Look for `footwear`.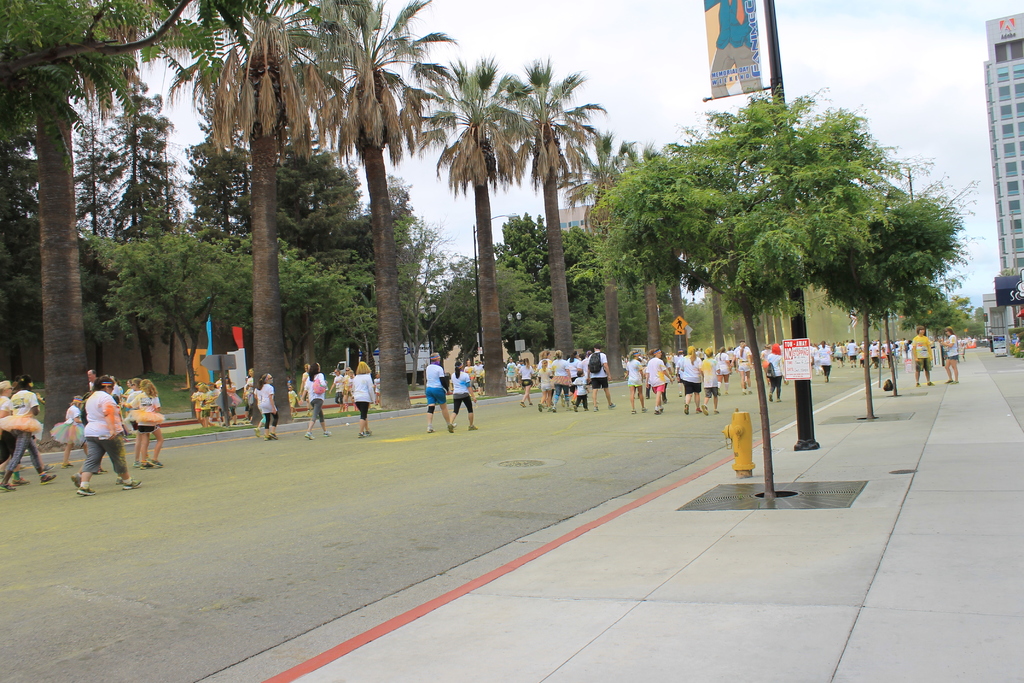
Found: [left=684, top=406, right=689, bottom=414].
